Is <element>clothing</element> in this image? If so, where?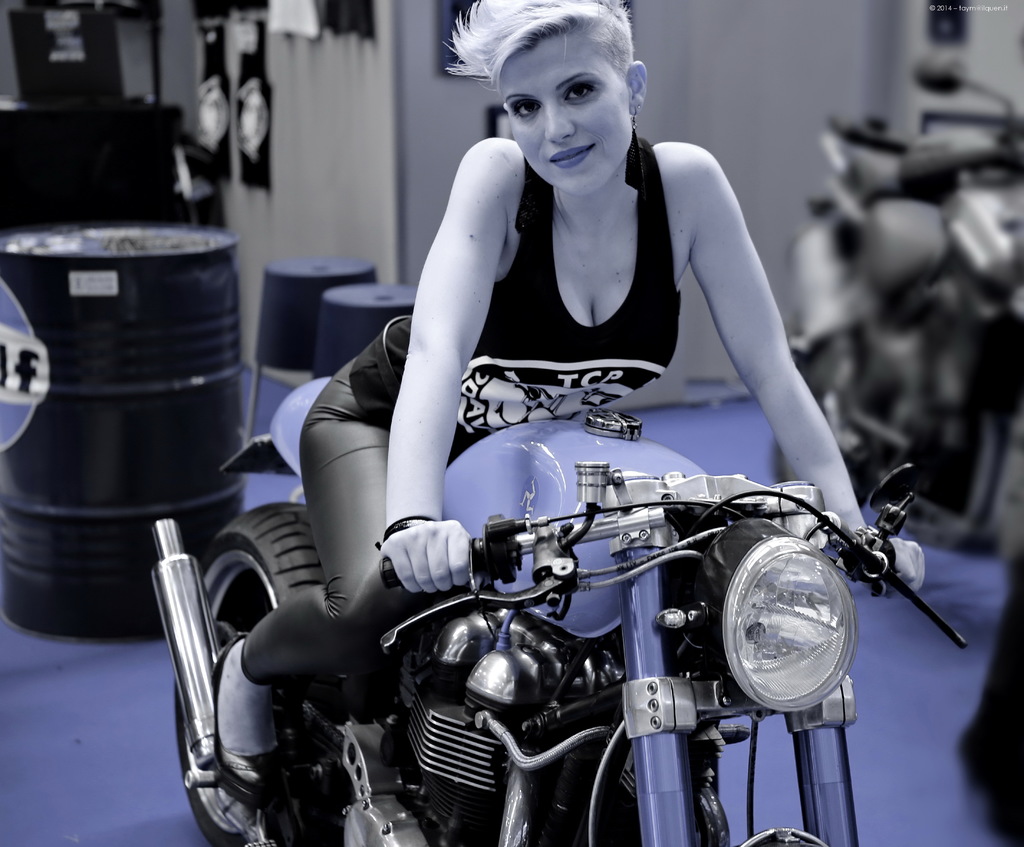
Yes, at locate(358, 152, 673, 454).
